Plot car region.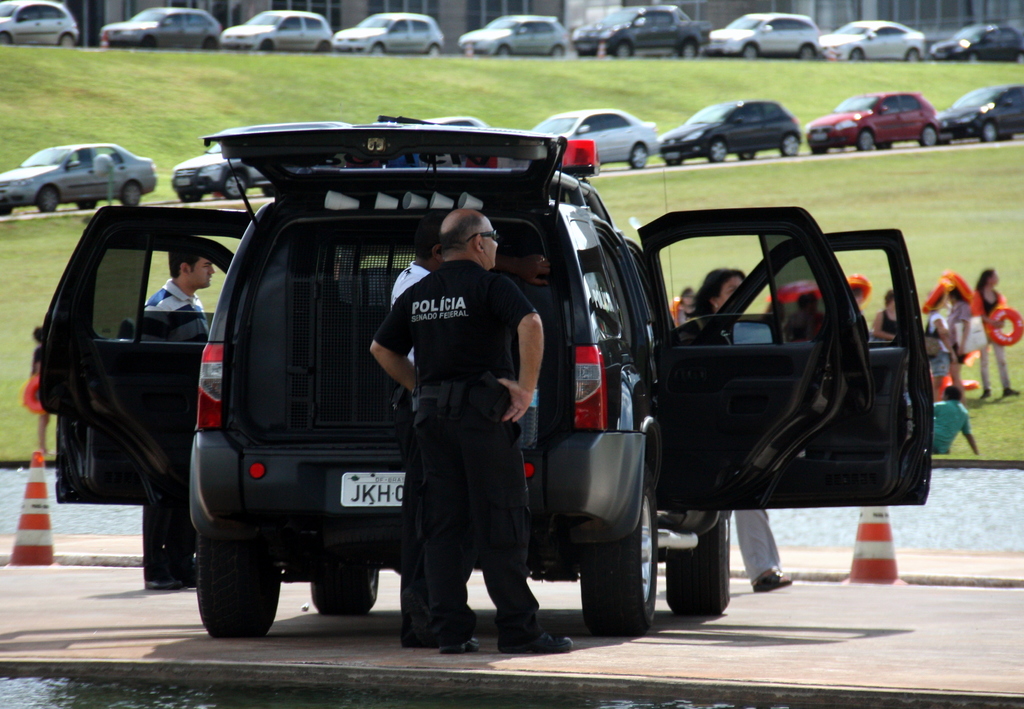
Plotted at 171, 141, 275, 205.
